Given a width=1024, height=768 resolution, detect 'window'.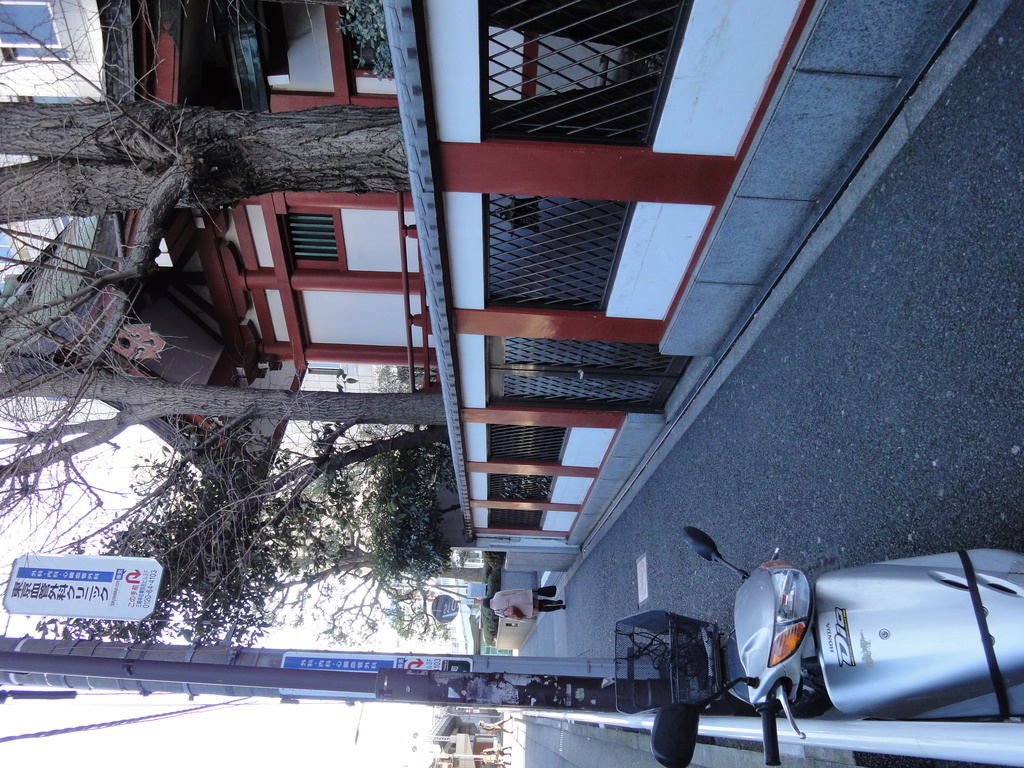
x1=0, y1=0, x2=71, y2=62.
